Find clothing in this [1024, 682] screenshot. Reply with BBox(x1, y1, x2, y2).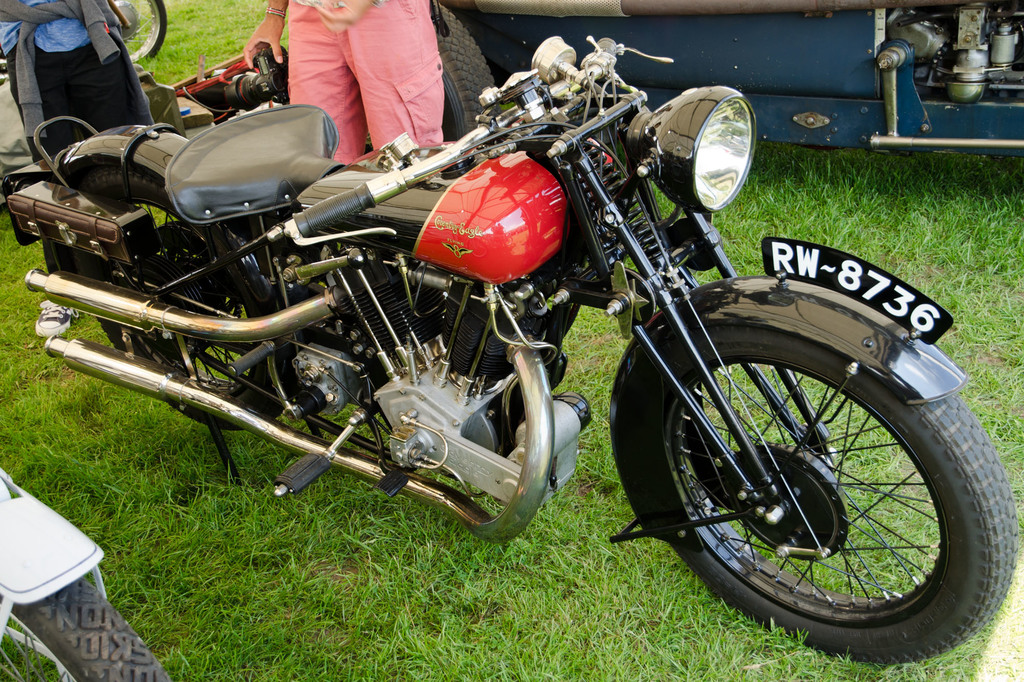
BBox(252, 17, 482, 136).
